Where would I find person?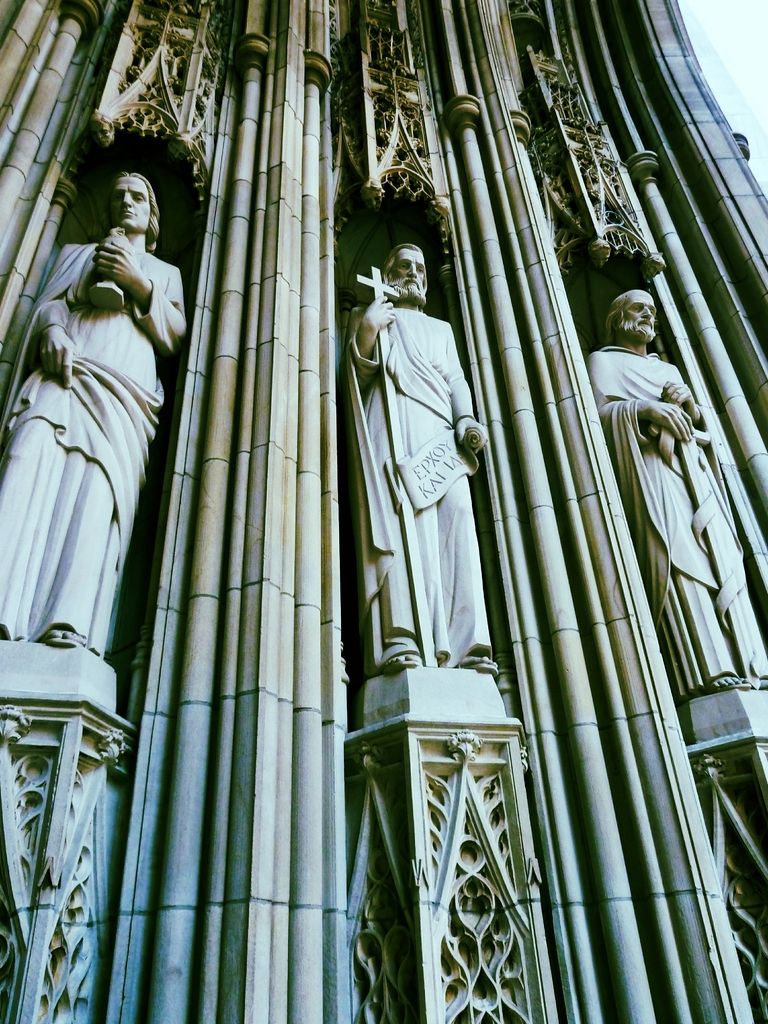
At bbox=[345, 239, 509, 676].
